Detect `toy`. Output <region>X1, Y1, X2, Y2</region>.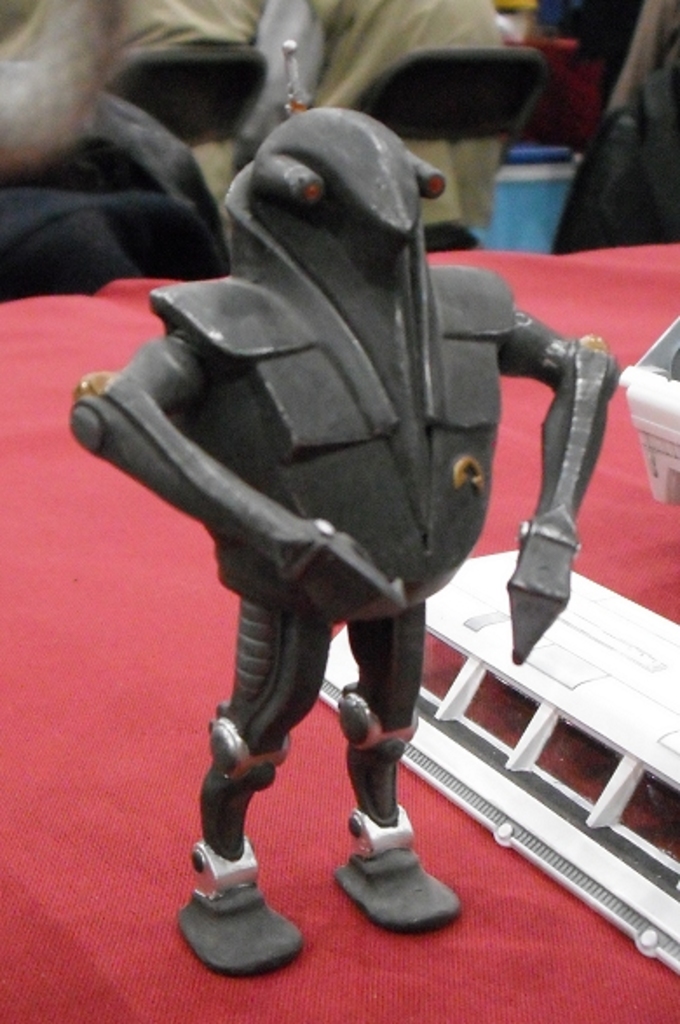
<region>312, 550, 678, 986</region>.
